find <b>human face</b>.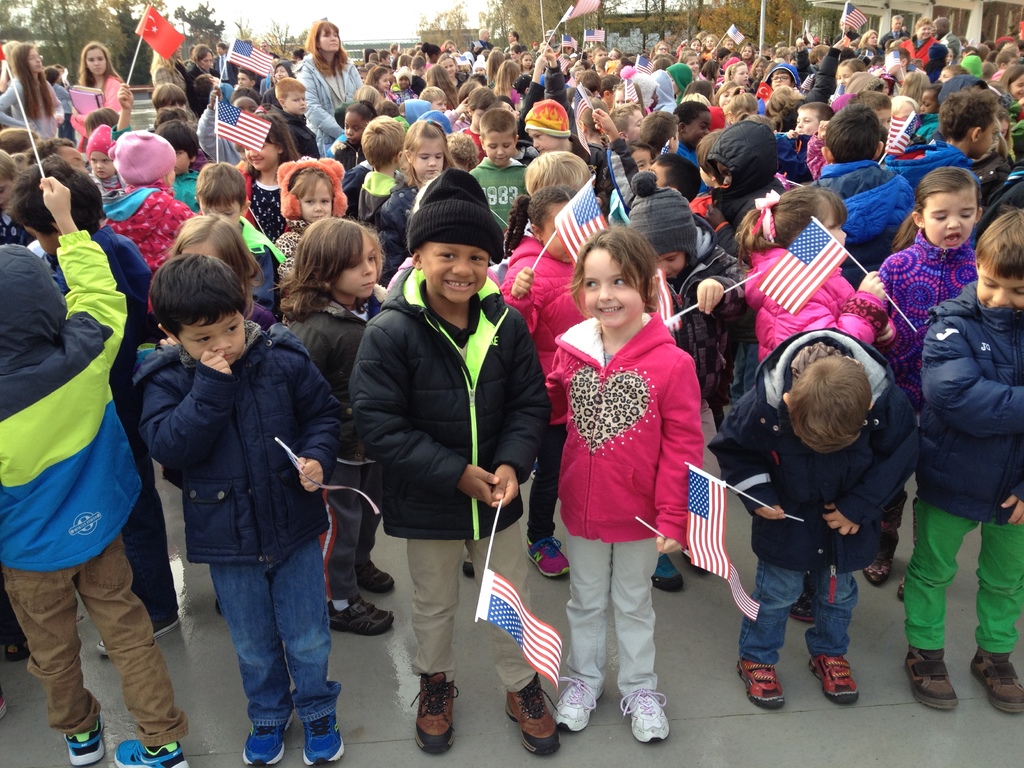
bbox=[629, 110, 644, 144].
